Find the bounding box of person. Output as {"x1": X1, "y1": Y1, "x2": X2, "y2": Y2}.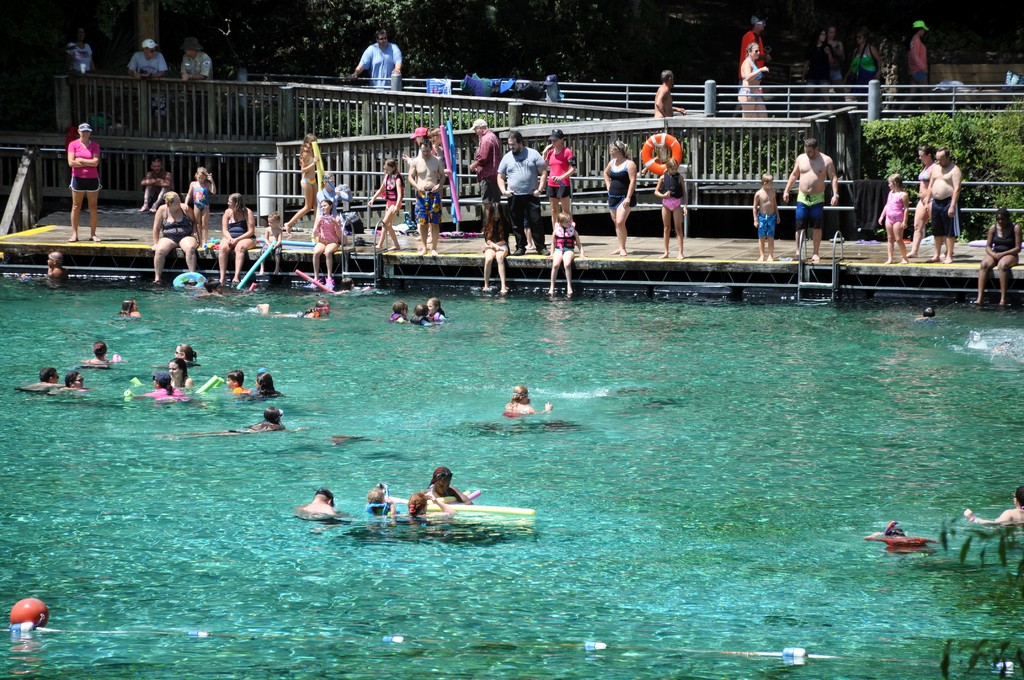
{"x1": 410, "y1": 301, "x2": 431, "y2": 332}.
